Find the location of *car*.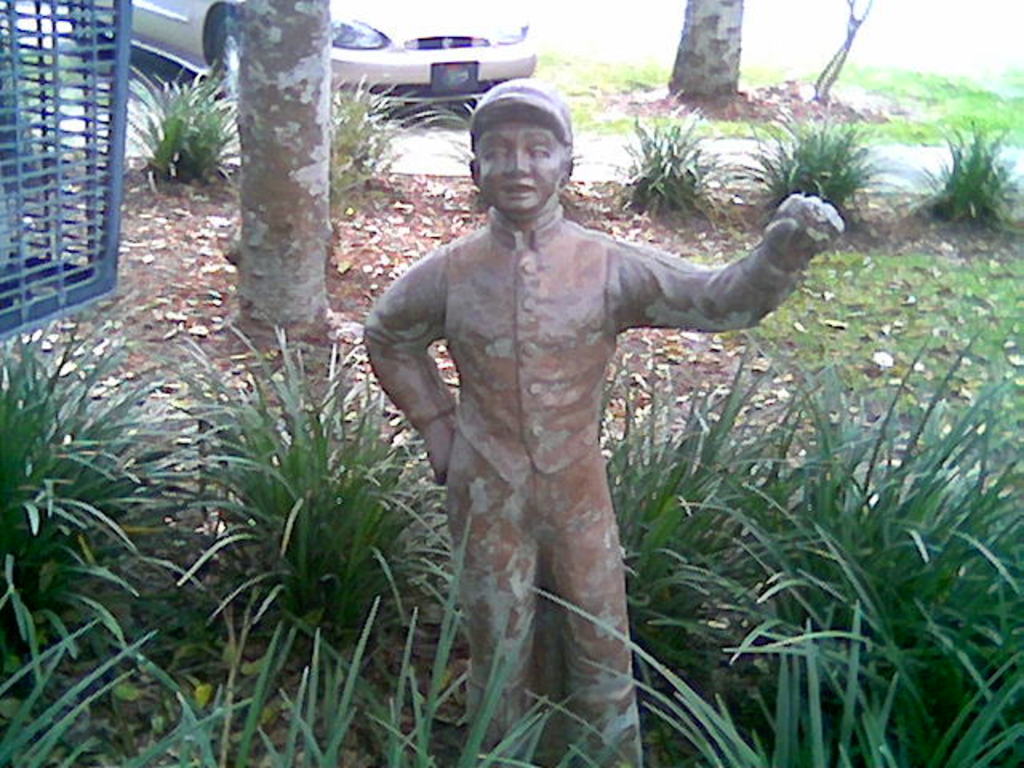
Location: <region>70, 0, 541, 99</region>.
